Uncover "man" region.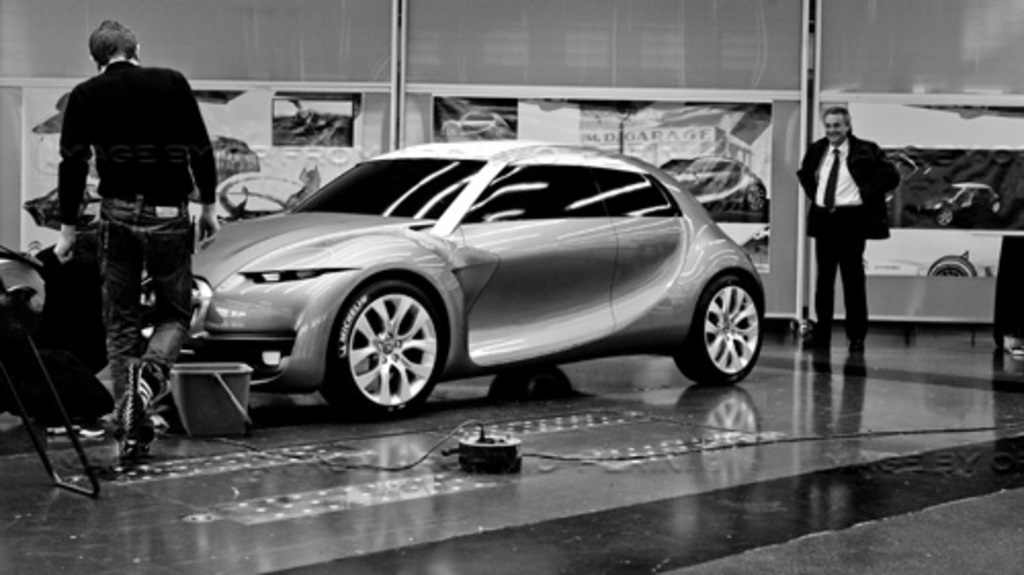
Uncovered: region(793, 106, 905, 360).
